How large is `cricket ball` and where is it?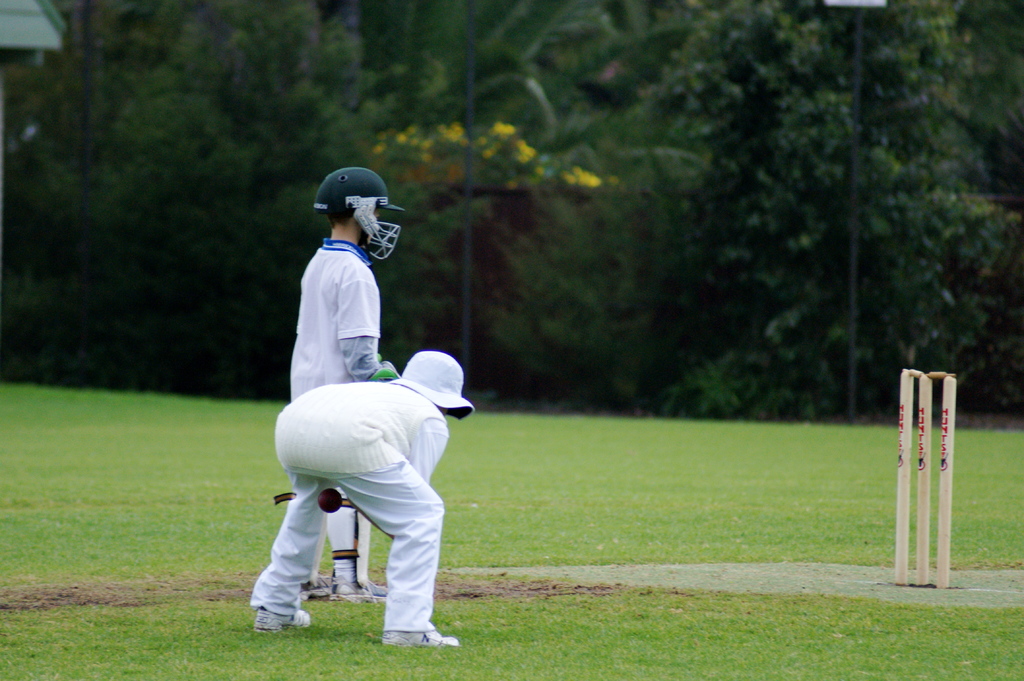
Bounding box: [x1=315, y1=490, x2=341, y2=512].
